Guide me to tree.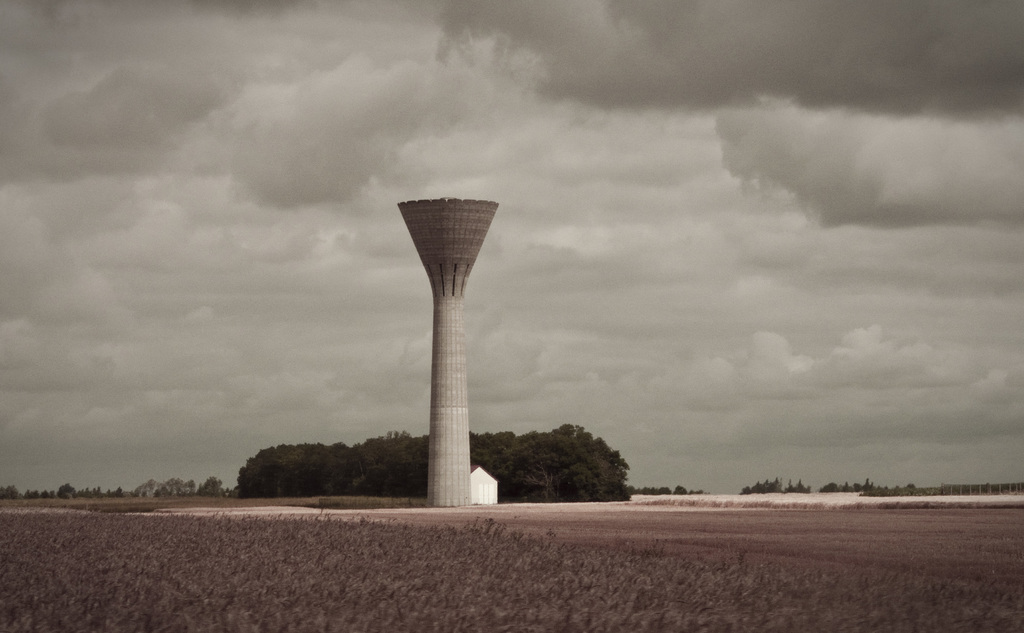
Guidance: crop(634, 477, 700, 500).
